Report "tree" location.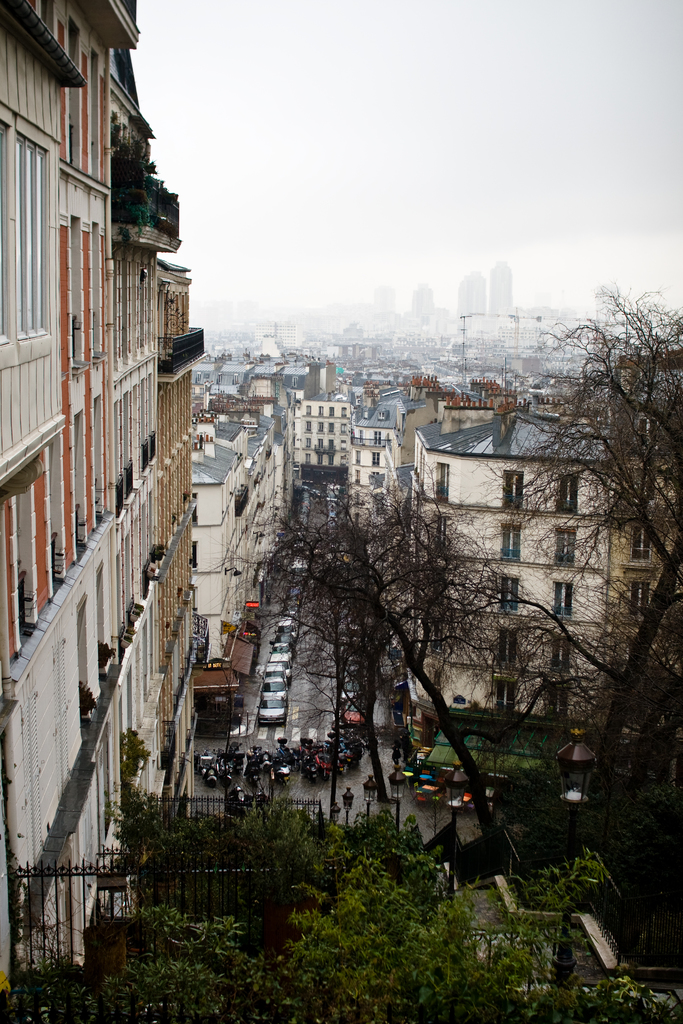
Report: pyautogui.locateOnScreen(115, 796, 286, 874).
